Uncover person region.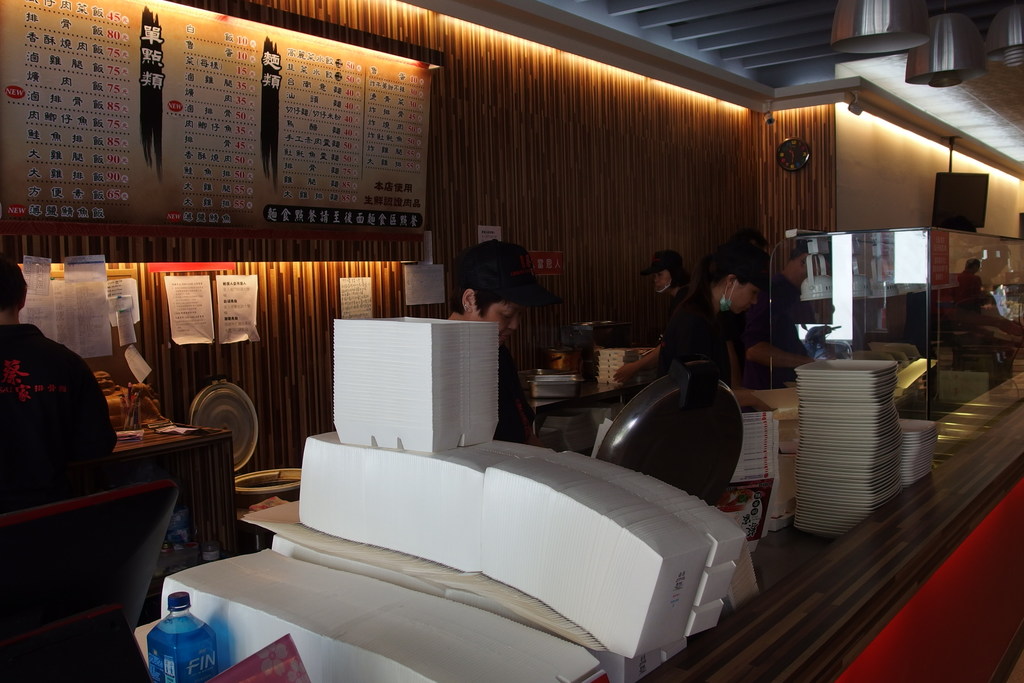
Uncovered: box=[0, 243, 115, 466].
